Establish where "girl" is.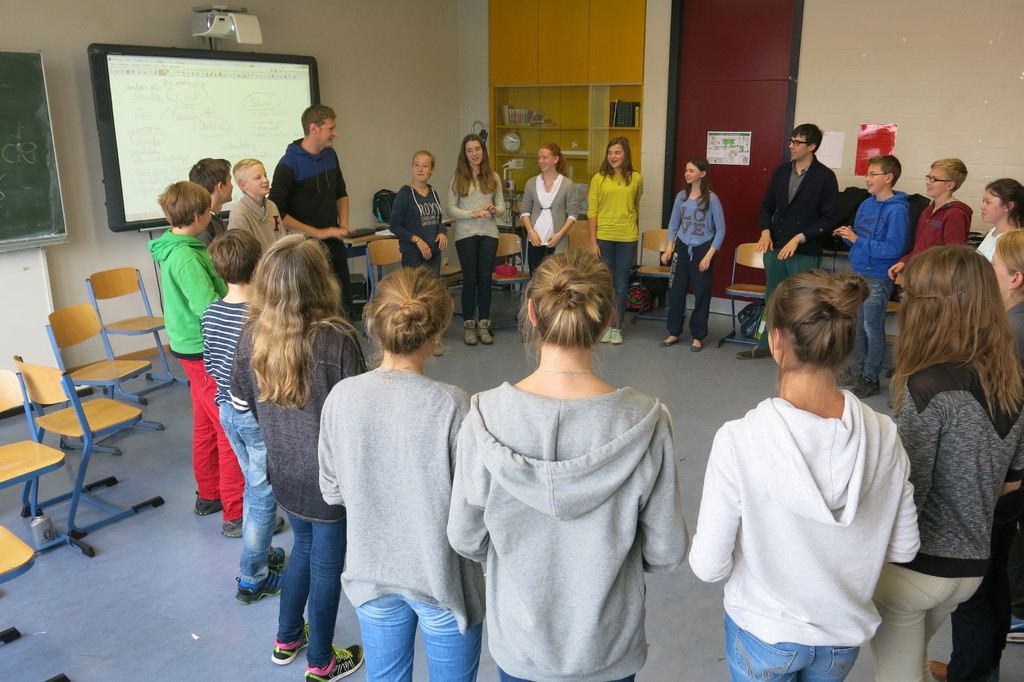
Established at [684,278,922,670].
